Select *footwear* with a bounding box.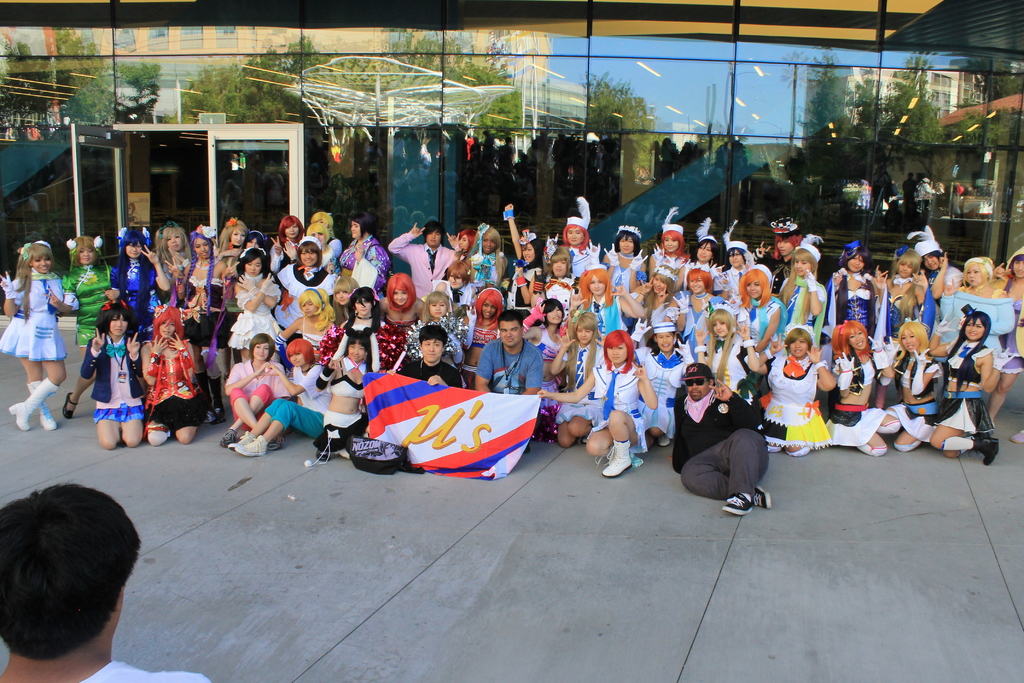
<box>62,393,76,418</box>.
